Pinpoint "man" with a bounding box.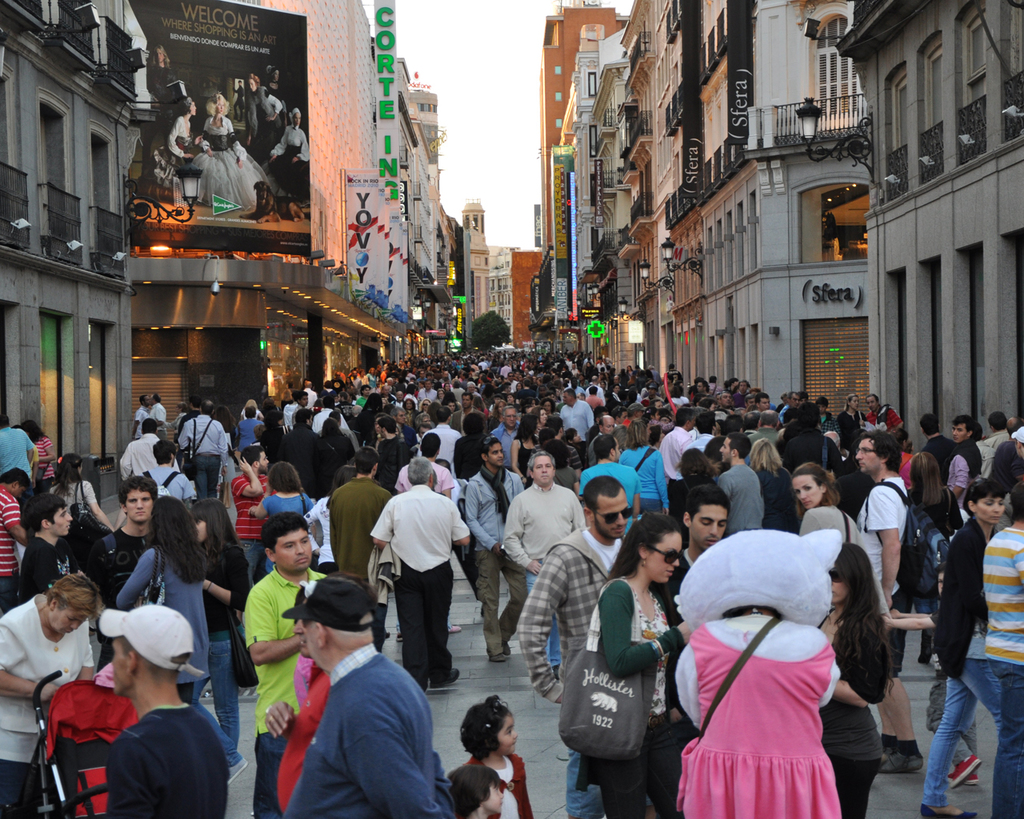
left=175, top=401, right=222, bottom=493.
